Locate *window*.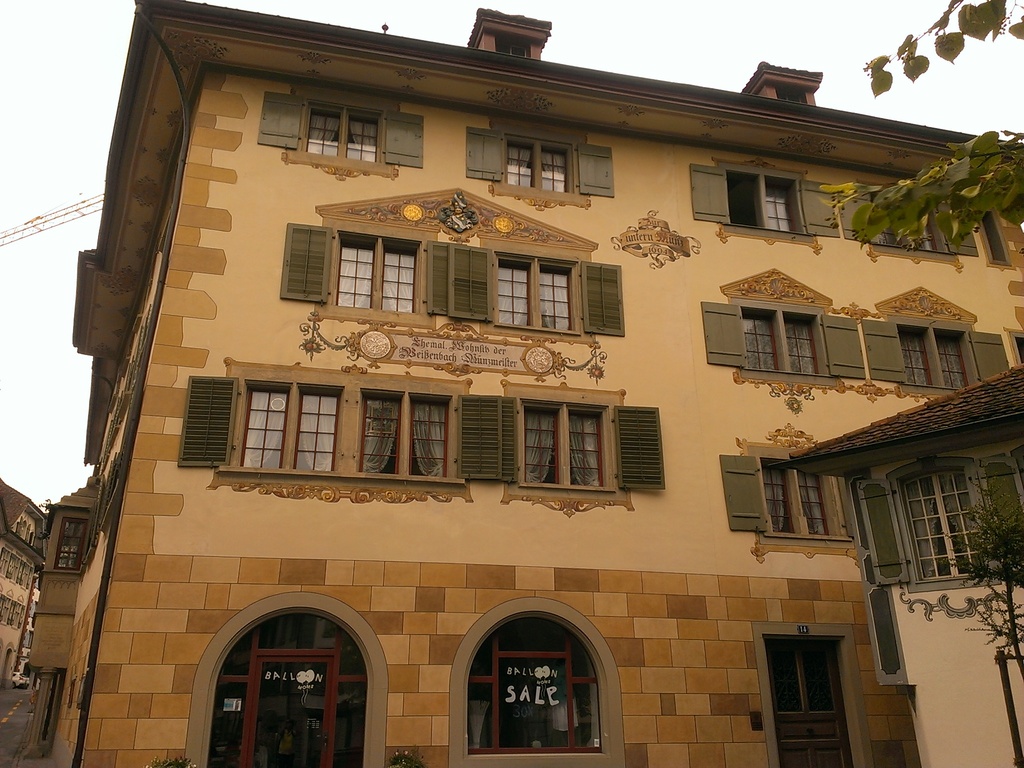
Bounding box: select_region(701, 300, 865, 383).
